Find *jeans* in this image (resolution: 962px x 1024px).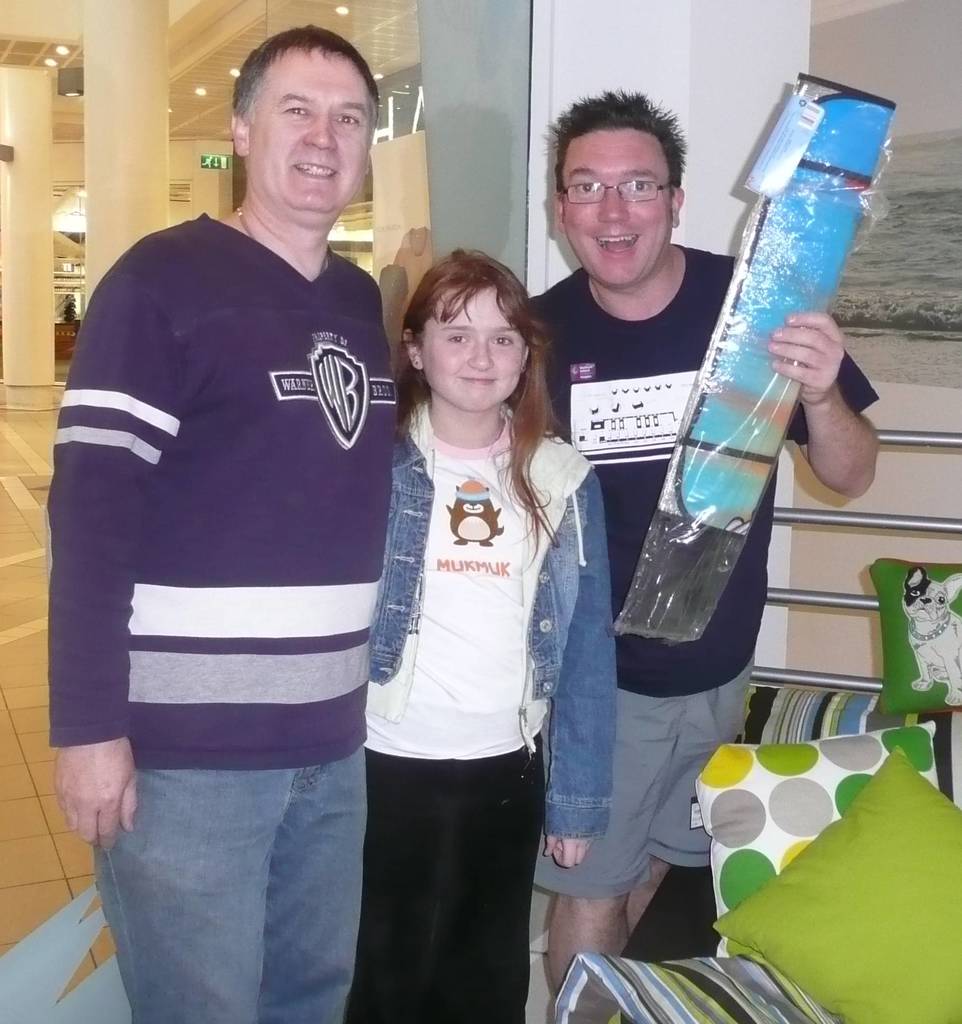
rect(72, 740, 393, 1023).
